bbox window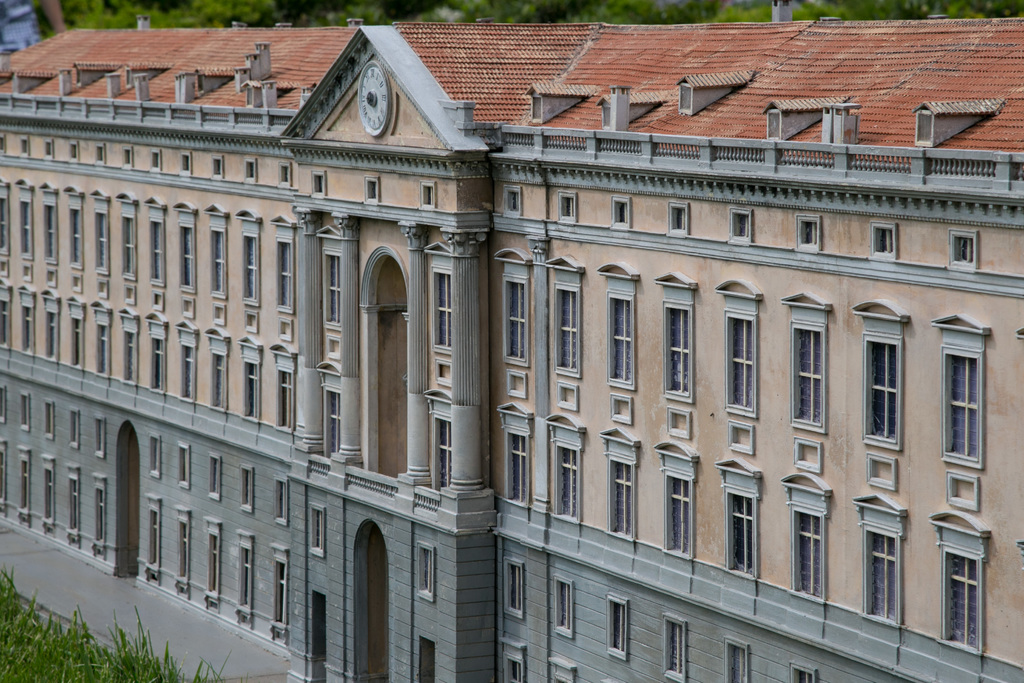
[left=240, top=468, right=252, bottom=509]
